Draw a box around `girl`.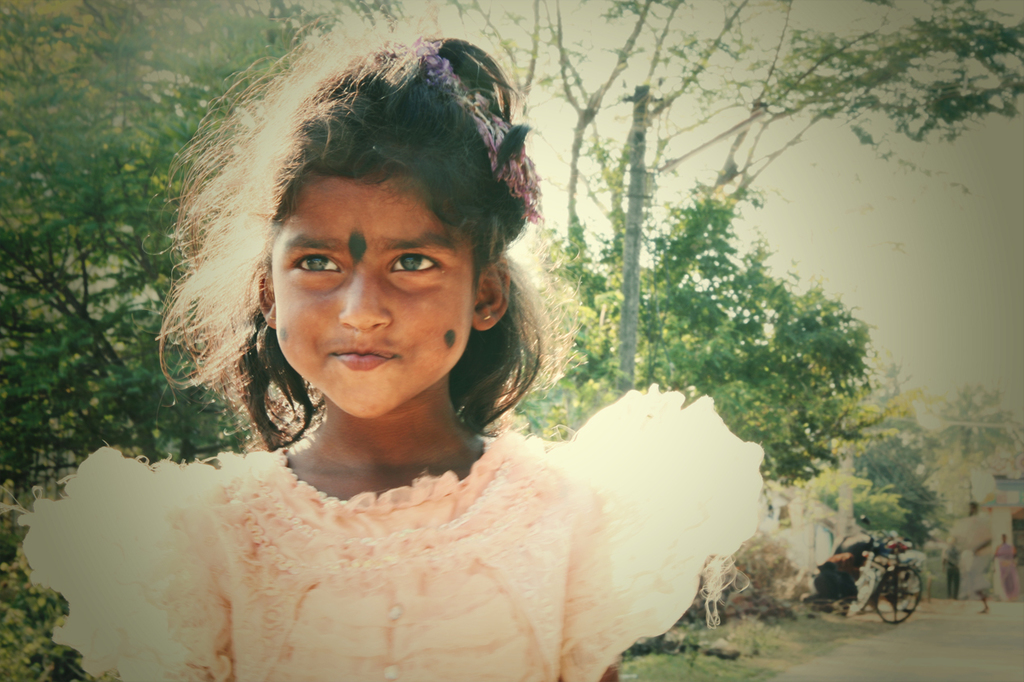
[9, 7, 764, 681].
